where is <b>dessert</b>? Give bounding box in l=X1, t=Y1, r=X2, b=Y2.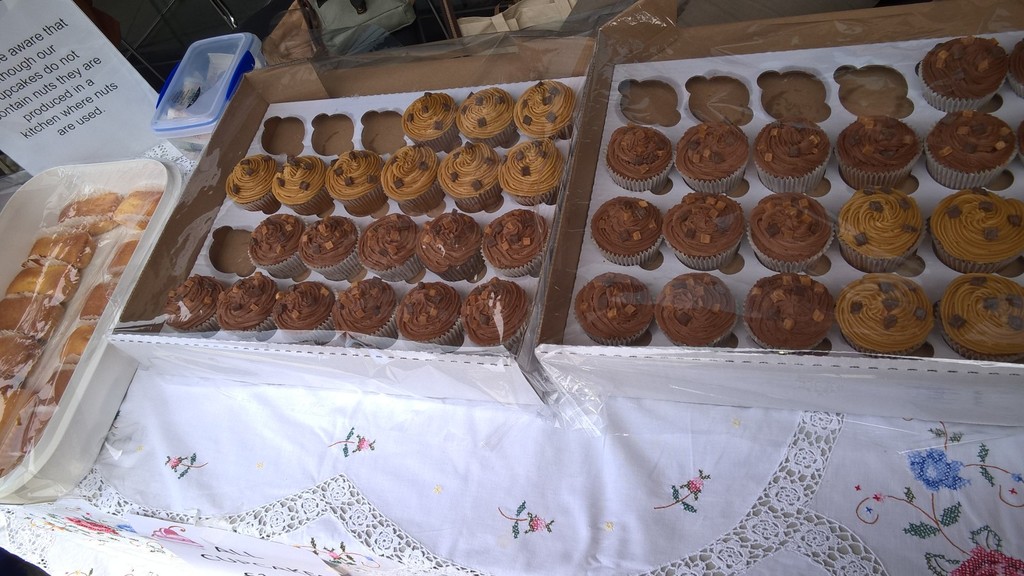
l=1008, t=42, r=1023, b=90.
